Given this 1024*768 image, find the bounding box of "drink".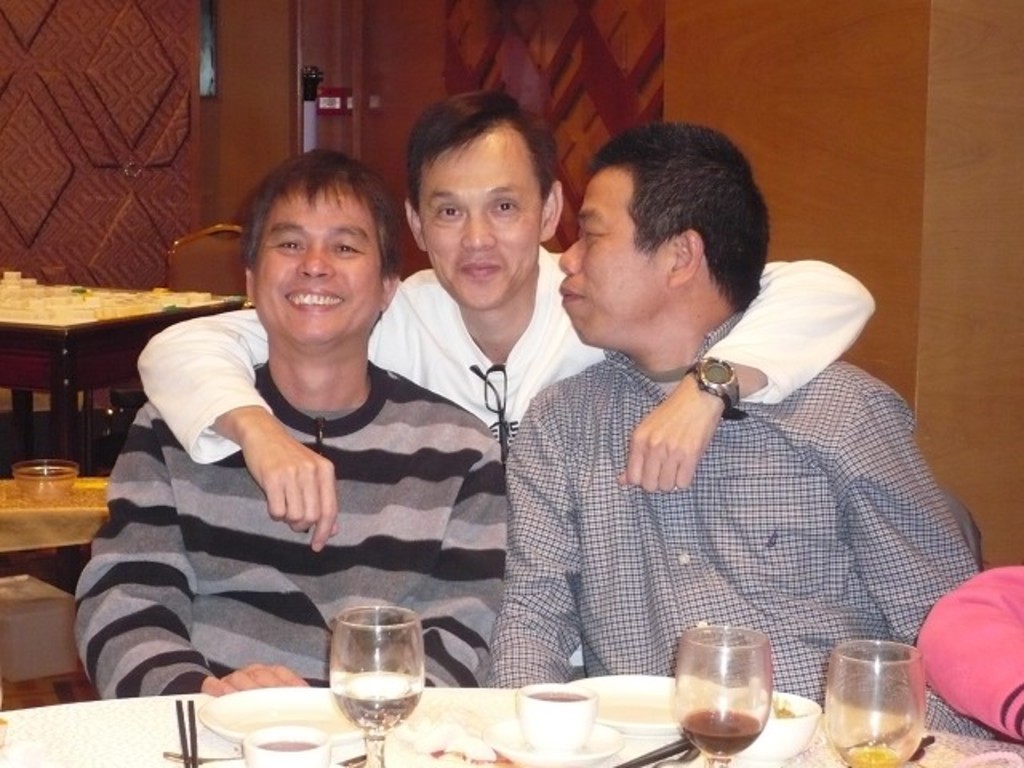
Rect(678, 712, 763, 760).
